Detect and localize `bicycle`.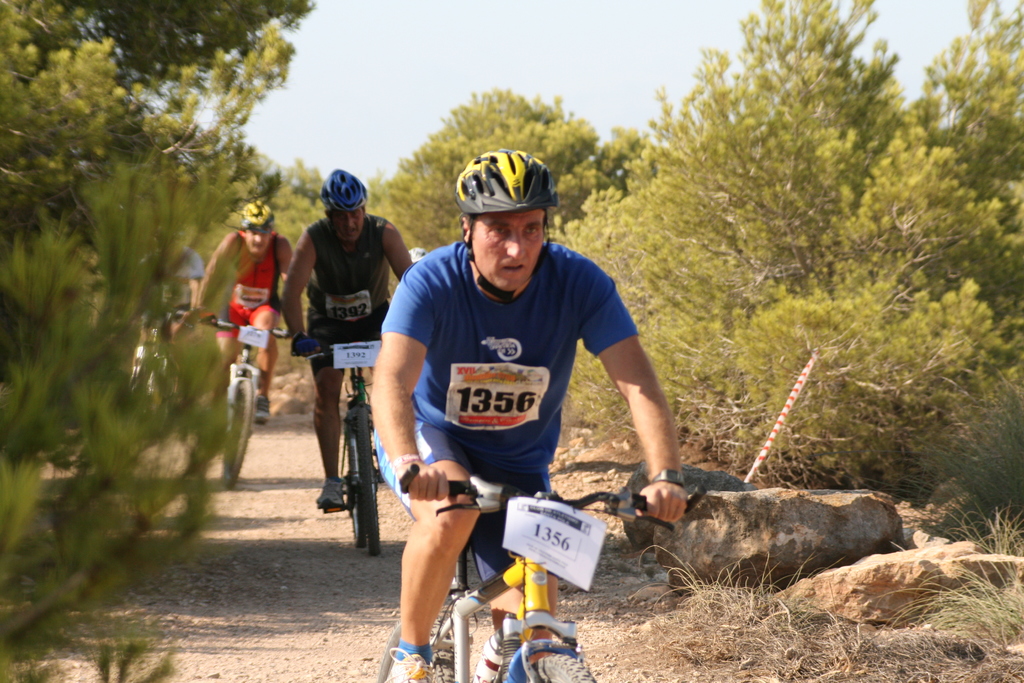
Localized at 193 315 289 493.
